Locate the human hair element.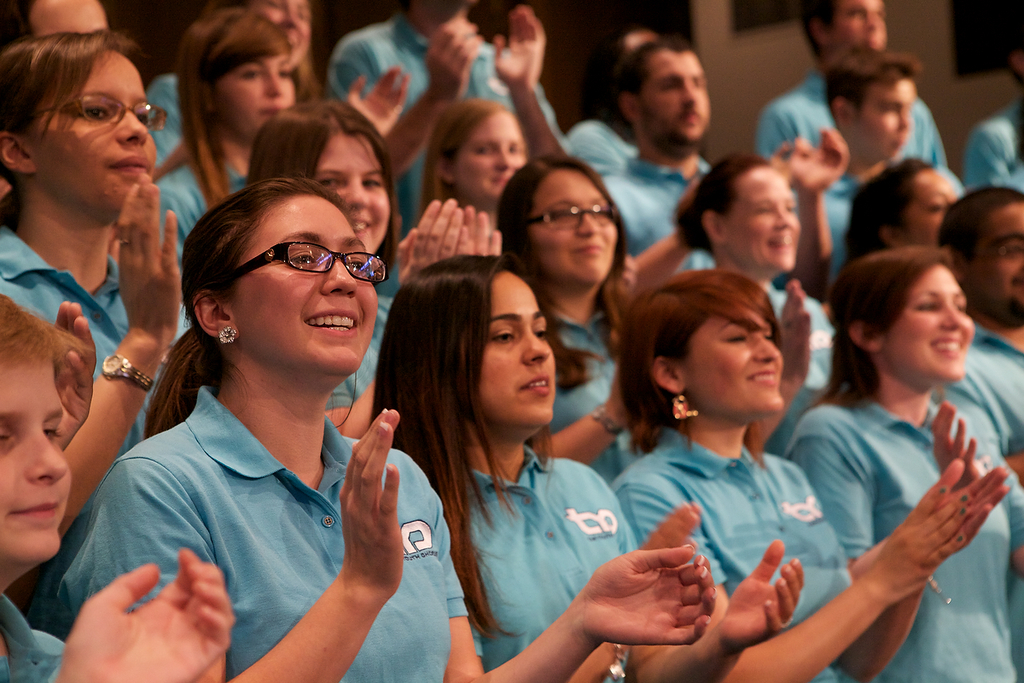
Element bbox: (x1=799, y1=0, x2=839, y2=60).
